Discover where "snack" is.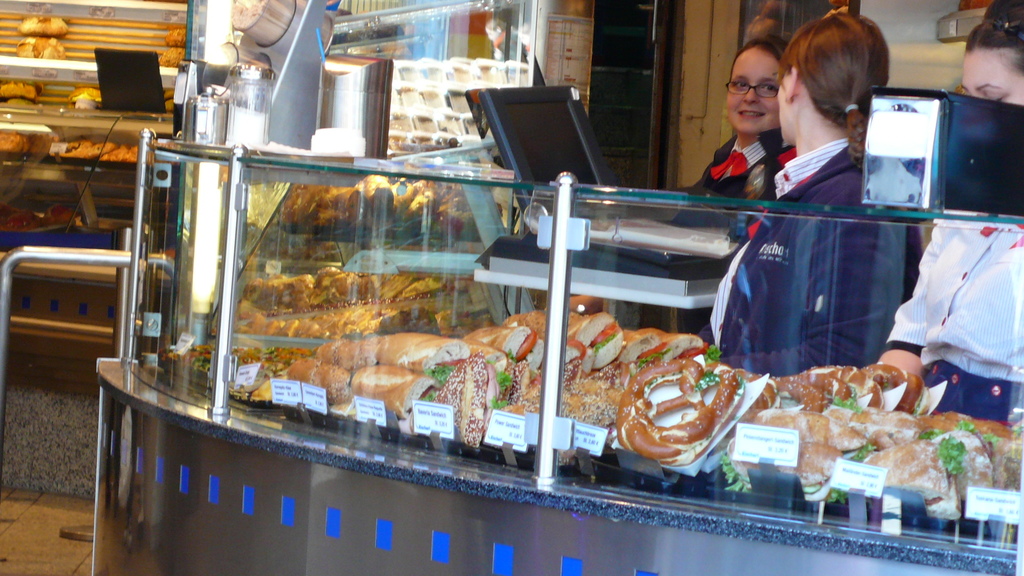
Discovered at <bbox>164, 29, 188, 47</bbox>.
